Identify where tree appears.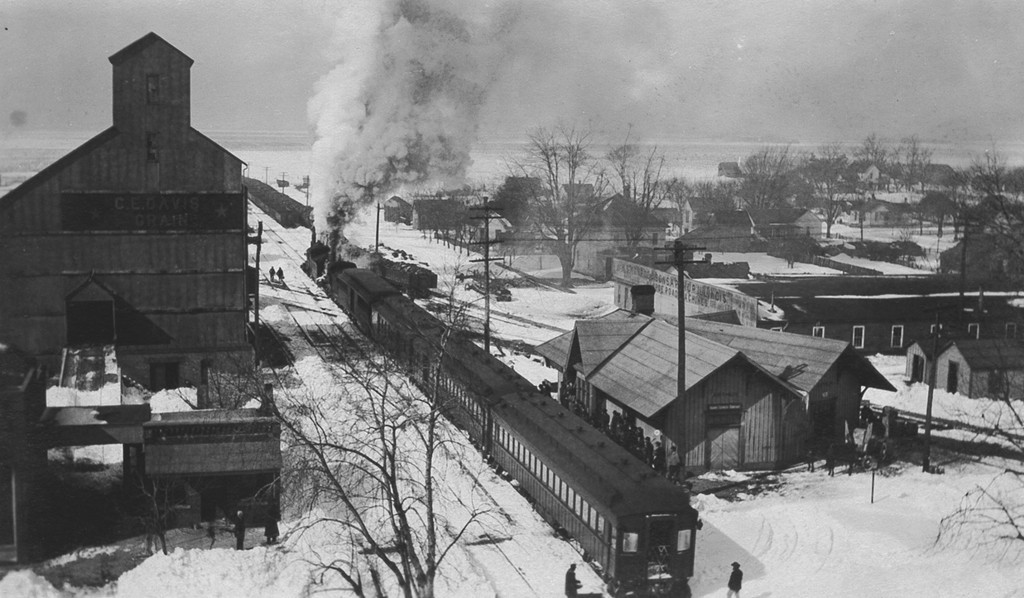
Appears at [207, 251, 532, 597].
